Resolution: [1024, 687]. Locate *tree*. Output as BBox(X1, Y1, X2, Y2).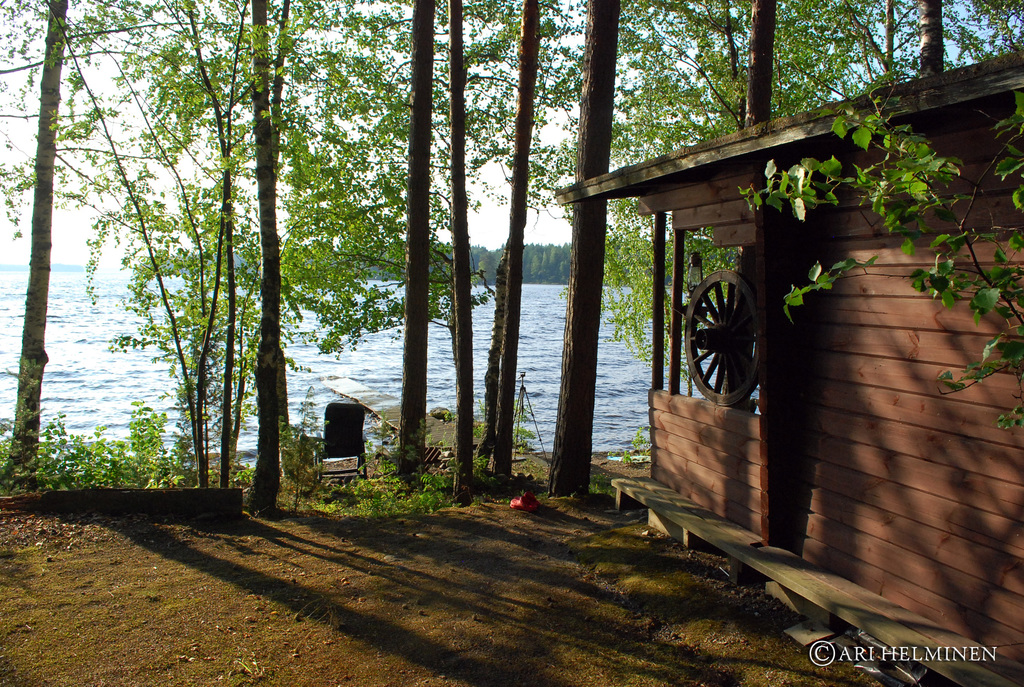
BBox(0, 0, 80, 476).
